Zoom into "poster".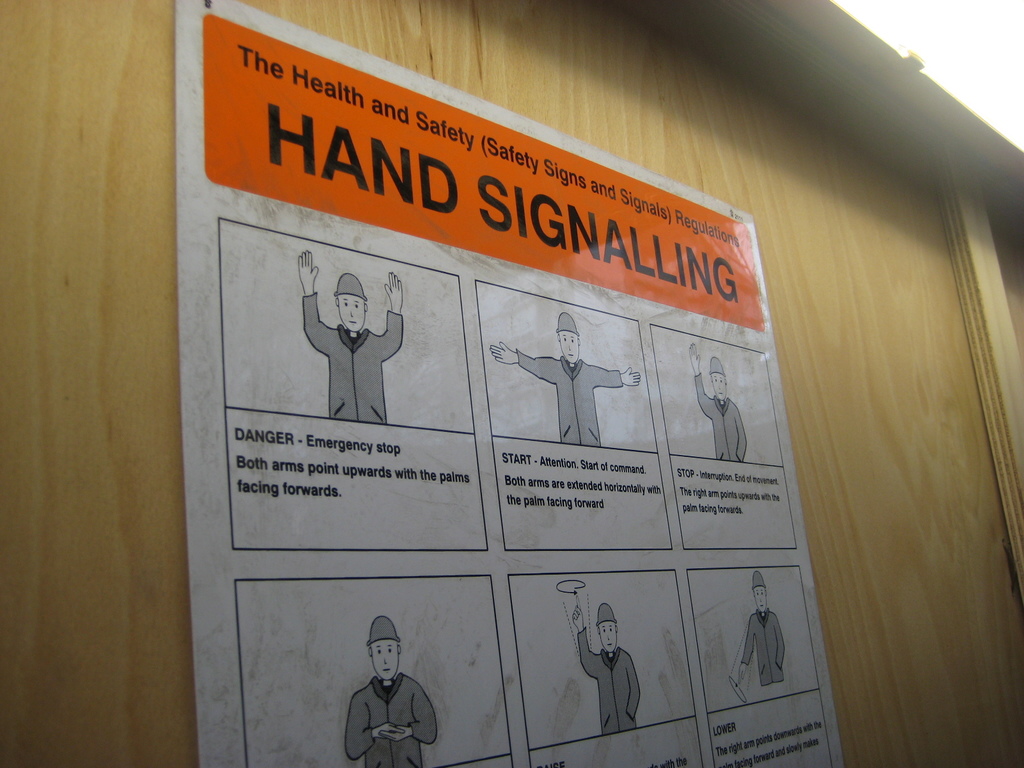
Zoom target: [177,3,842,766].
